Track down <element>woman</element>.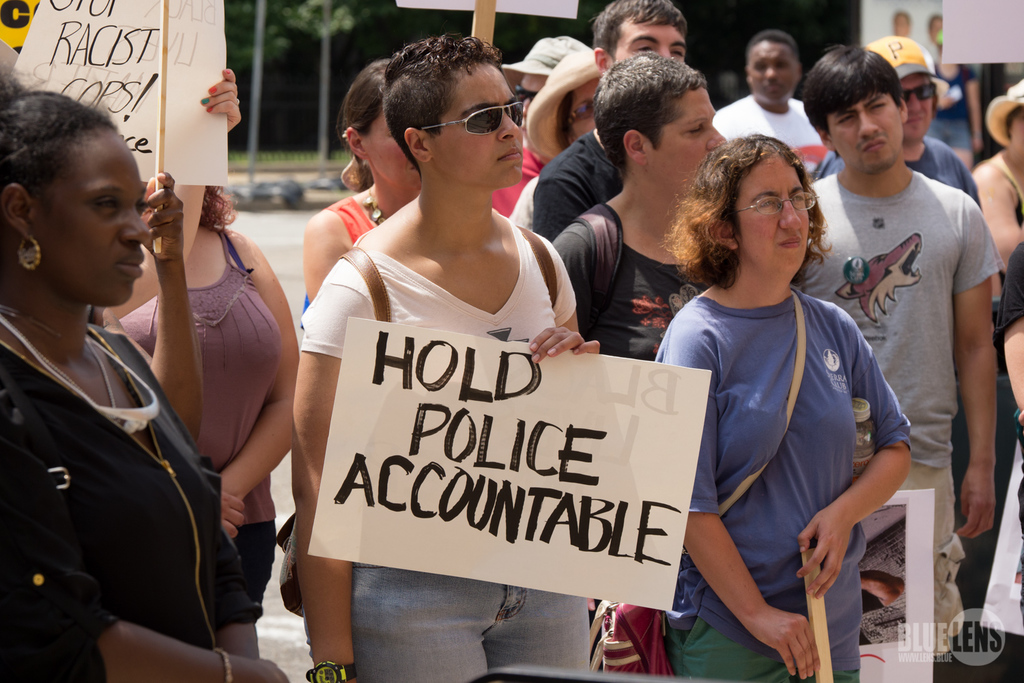
Tracked to bbox=(559, 53, 733, 364).
